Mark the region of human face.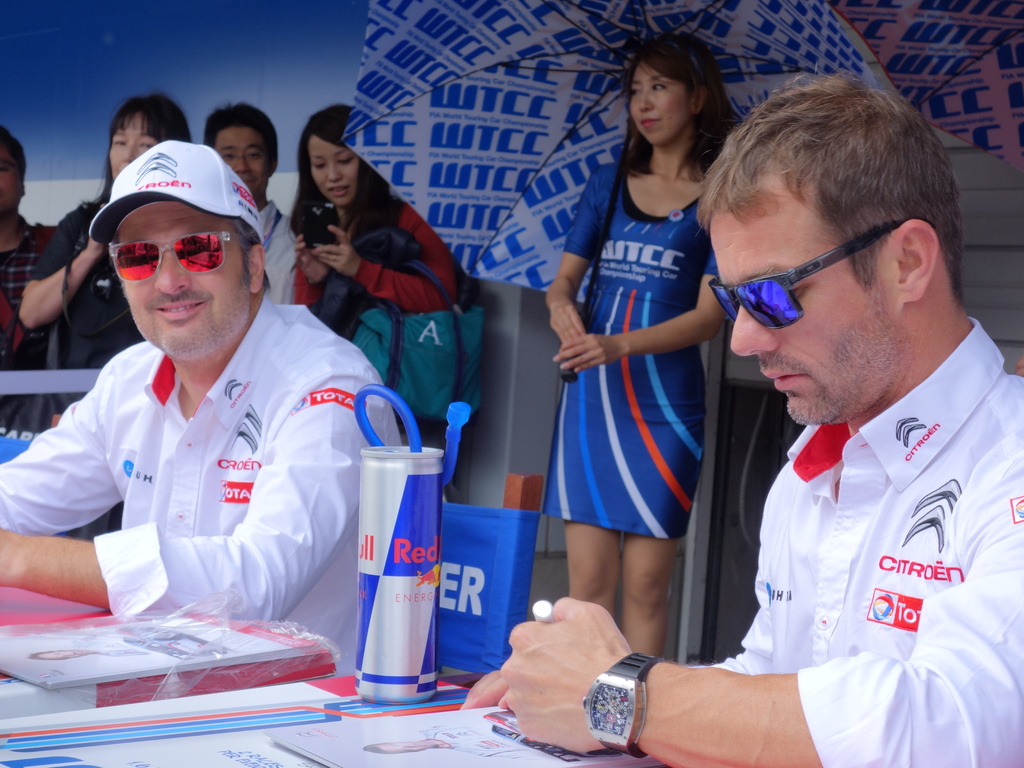
Region: [left=118, top=198, right=253, bottom=361].
